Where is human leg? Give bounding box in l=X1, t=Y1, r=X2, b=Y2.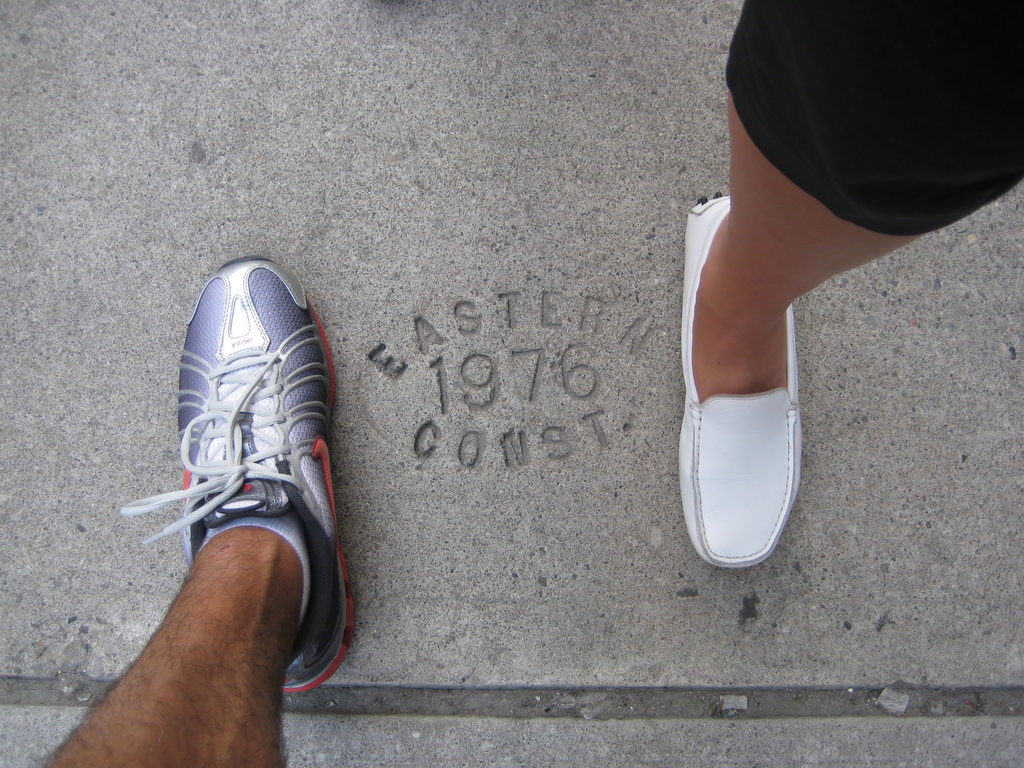
l=51, t=246, r=355, b=767.
